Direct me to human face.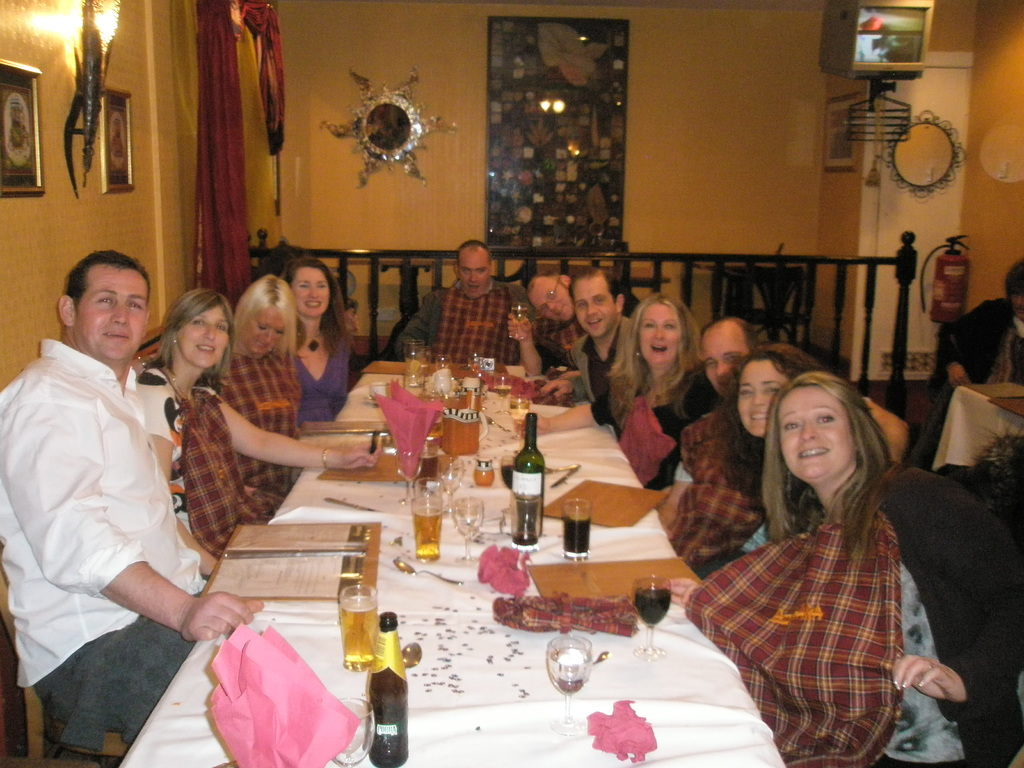
Direction: rect(243, 305, 284, 356).
